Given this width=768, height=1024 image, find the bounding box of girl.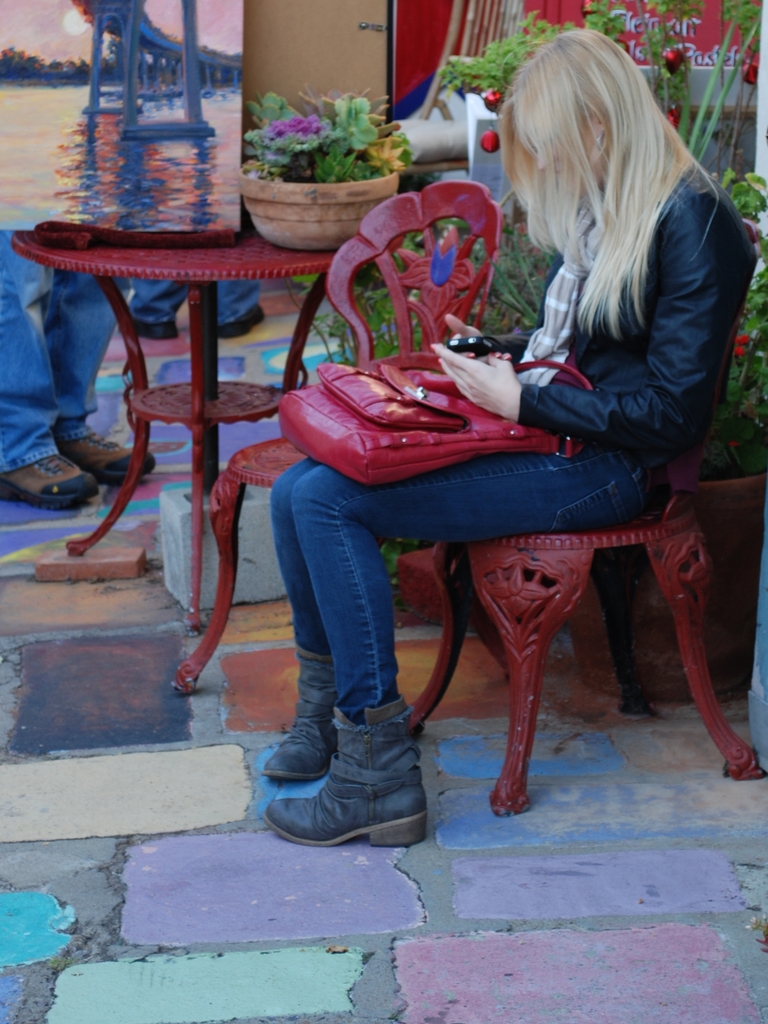
[left=264, top=31, right=754, bottom=846].
